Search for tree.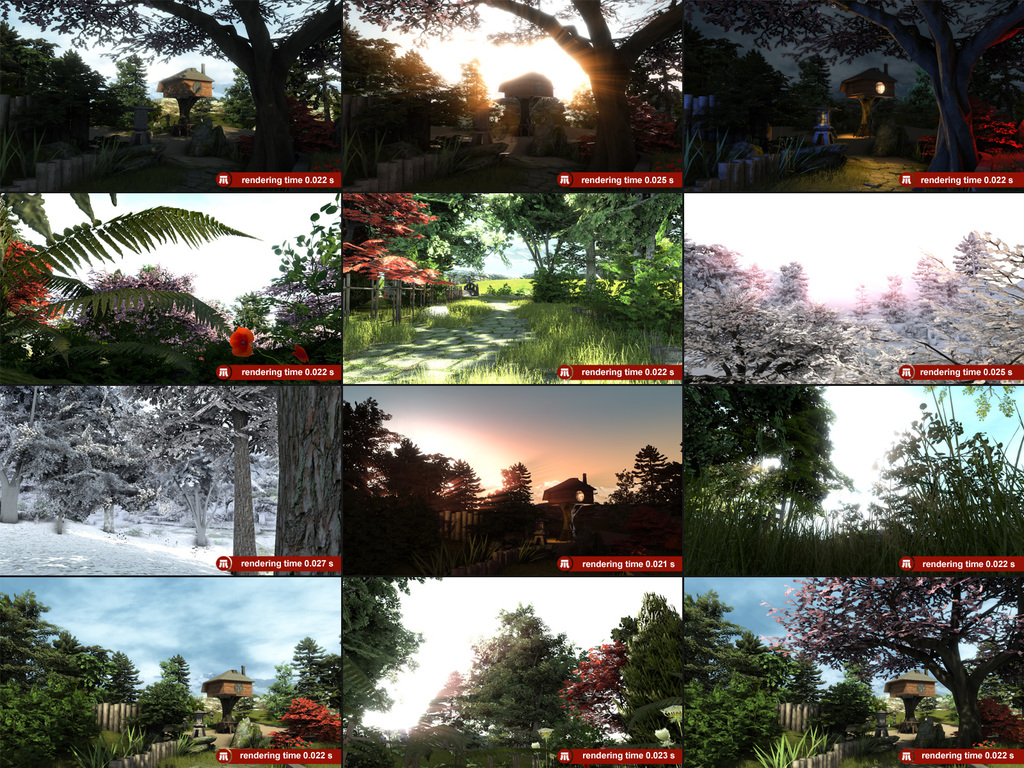
Found at (0,382,342,574).
